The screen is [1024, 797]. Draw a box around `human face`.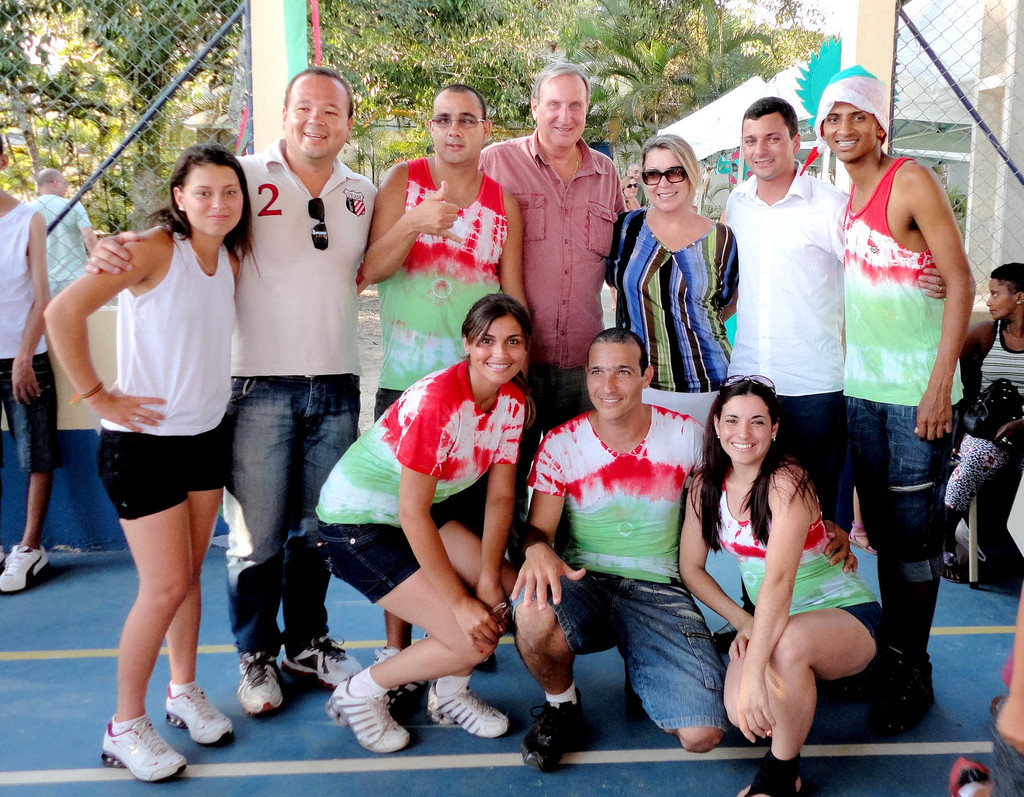
[left=821, top=104, right=877, bottom=162].
